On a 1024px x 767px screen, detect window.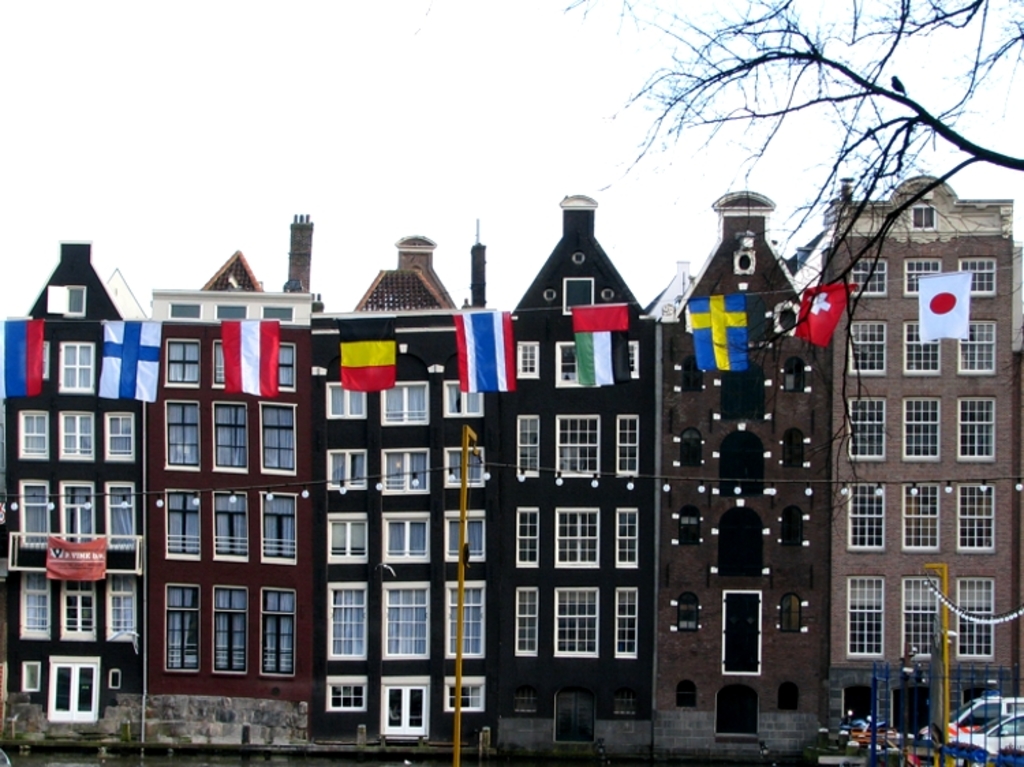
x1=849 y1=576 x2=882 y2=656.
